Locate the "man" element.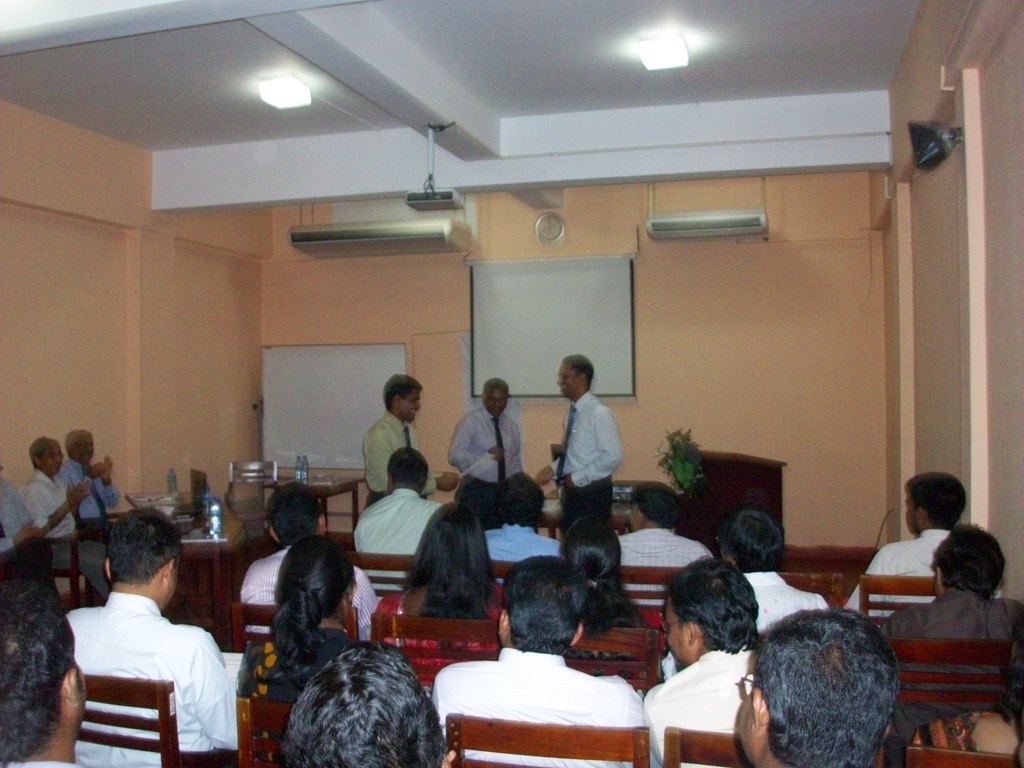
Element bbox: BBox(0, 463, 42, 557).
